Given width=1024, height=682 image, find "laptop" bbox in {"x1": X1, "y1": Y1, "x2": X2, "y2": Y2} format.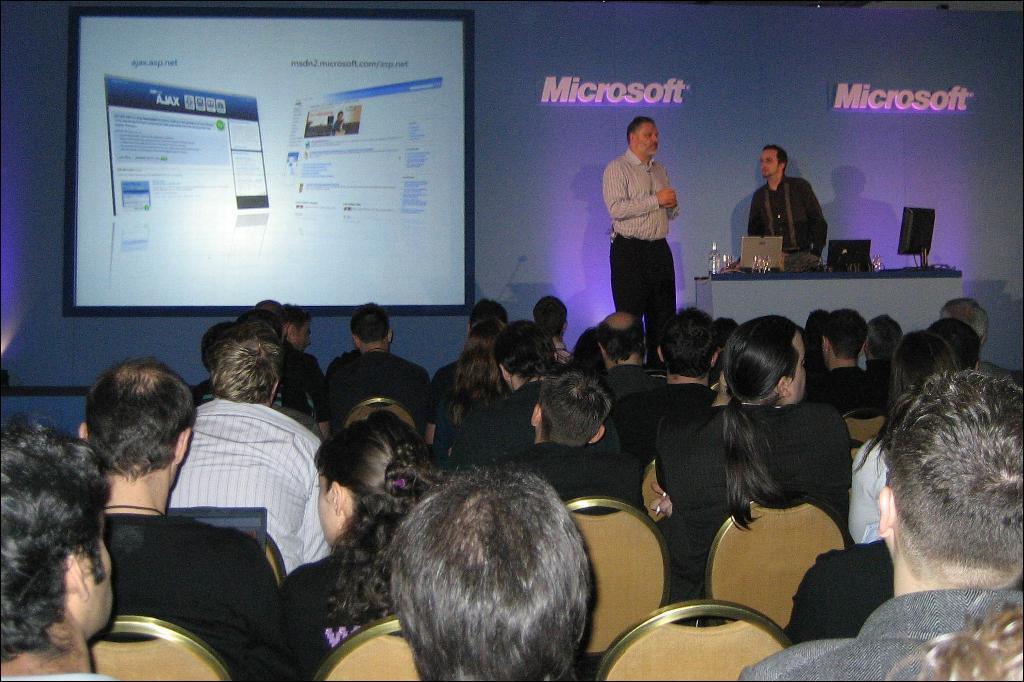
{"x1": 825, "y1": 239, "x2": 871, "y2": 273}.
